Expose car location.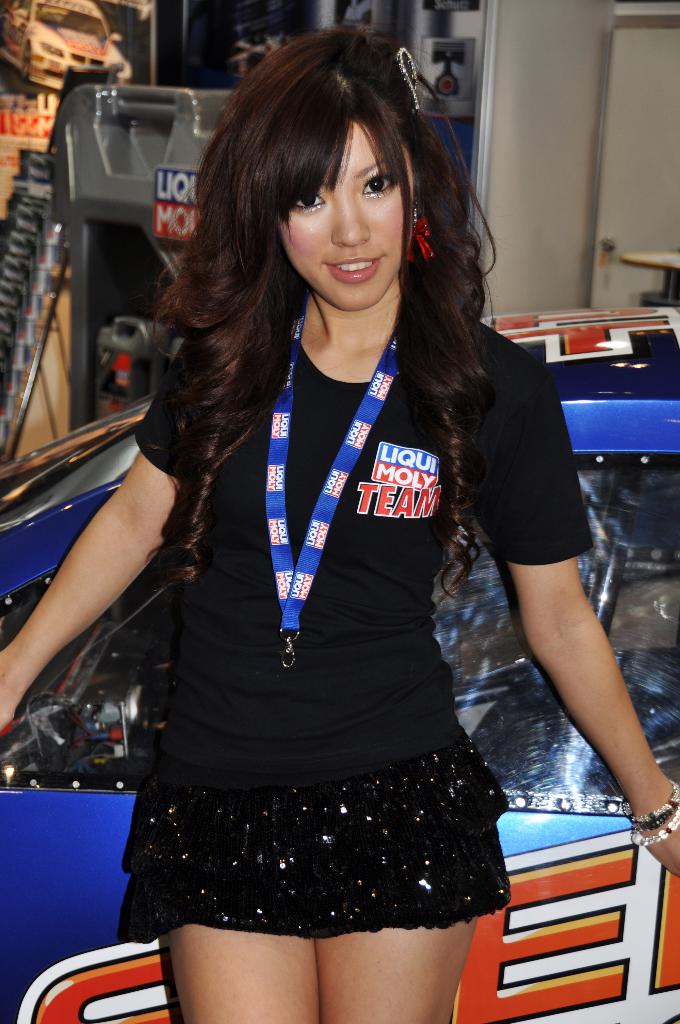
Exposed at detection(1, 301, 678, 1023).
